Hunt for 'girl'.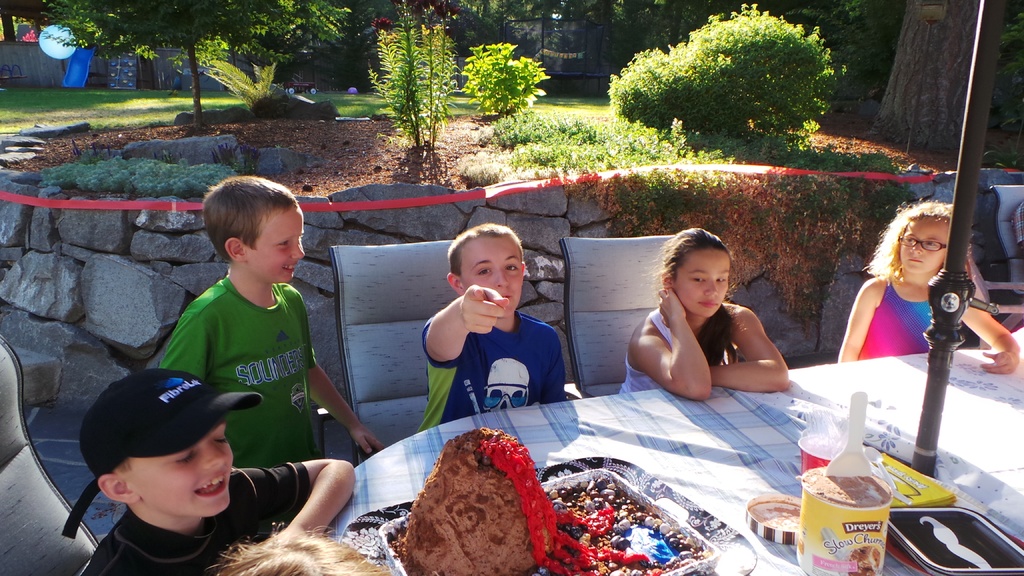
Hunted down at <box>614,224,792,397</box>.
